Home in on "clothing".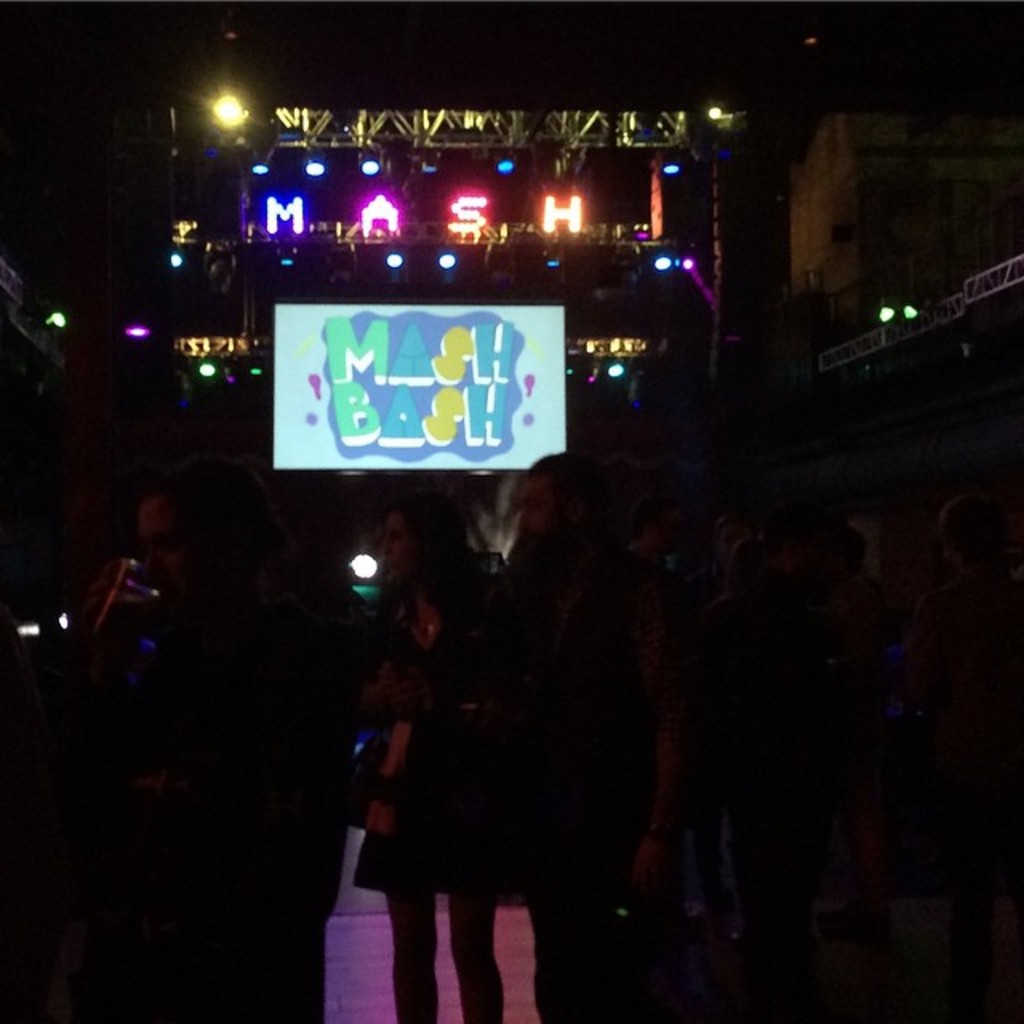
Homed in at (x1=502, y1=547, x2=653, y2=1021).
